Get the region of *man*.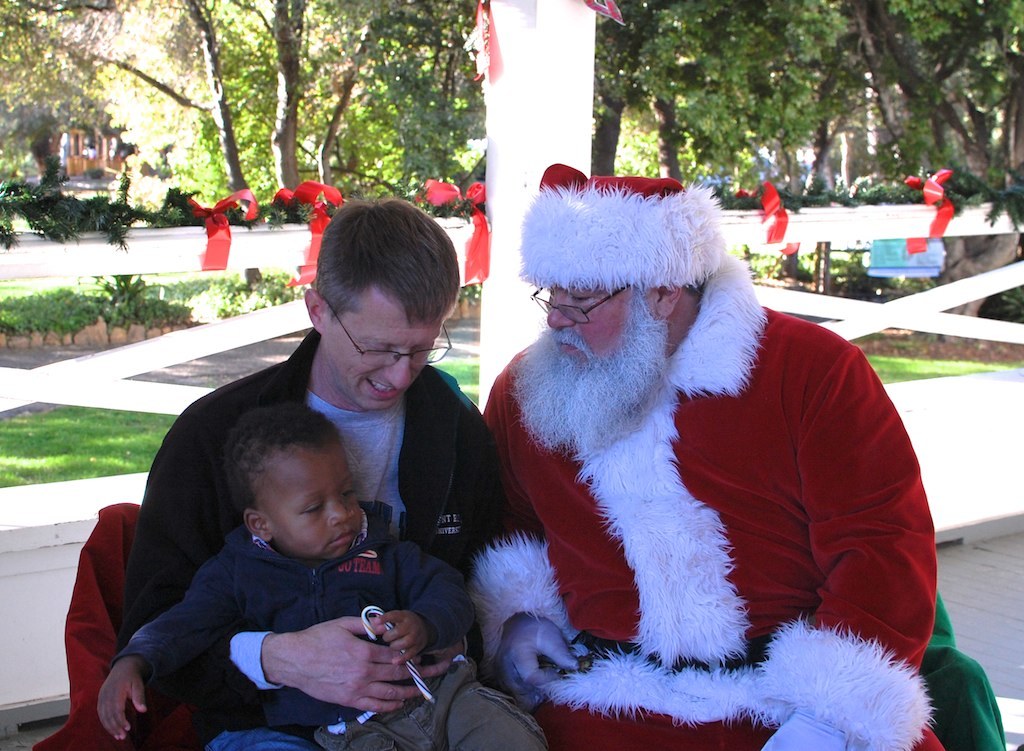
{"left": 122, "top": 204, "right": 577, "bottom": 750}.
